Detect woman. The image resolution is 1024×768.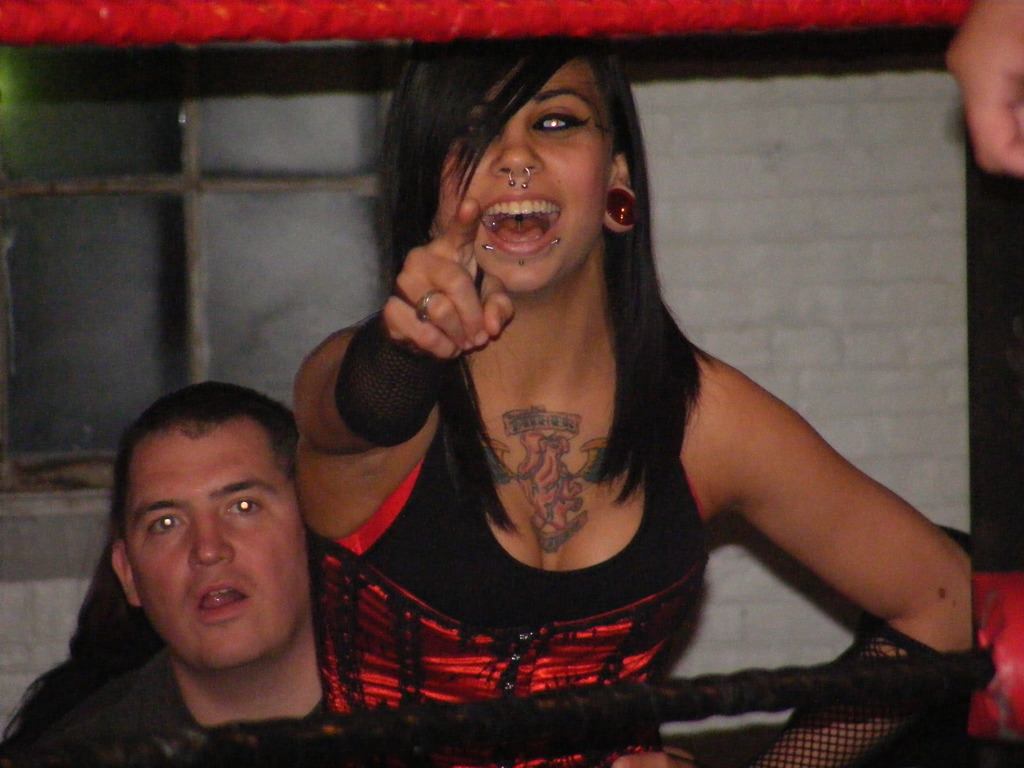
rect(289, 35, 973, 767).
